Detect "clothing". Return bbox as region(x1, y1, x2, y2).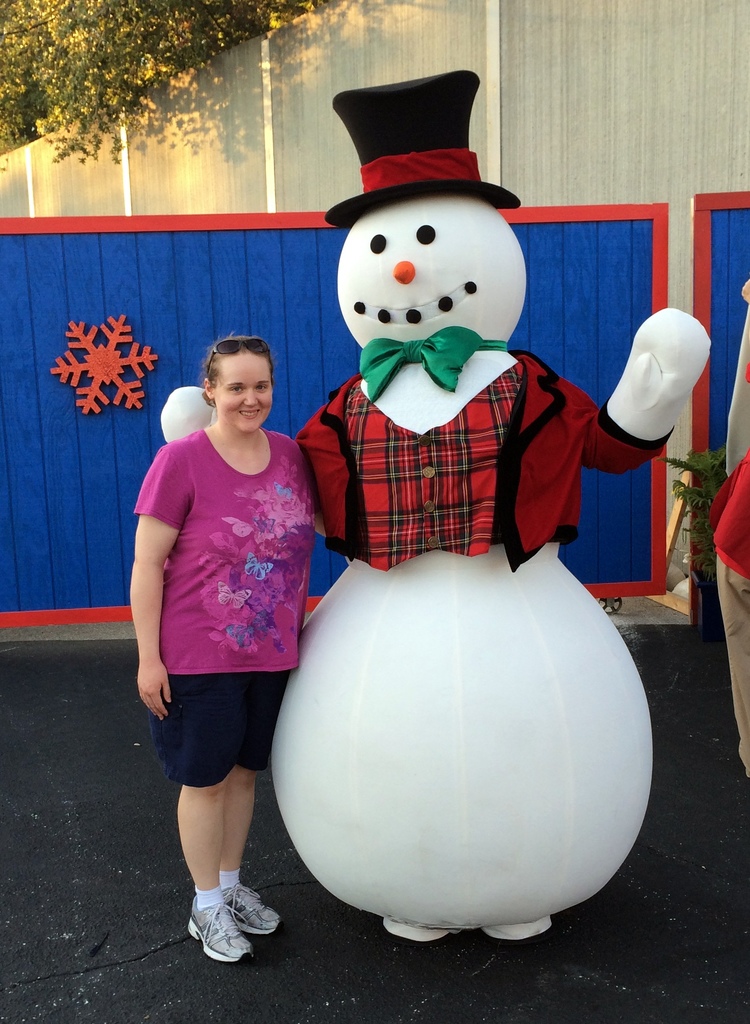
region(296, 351, 678, 570).
